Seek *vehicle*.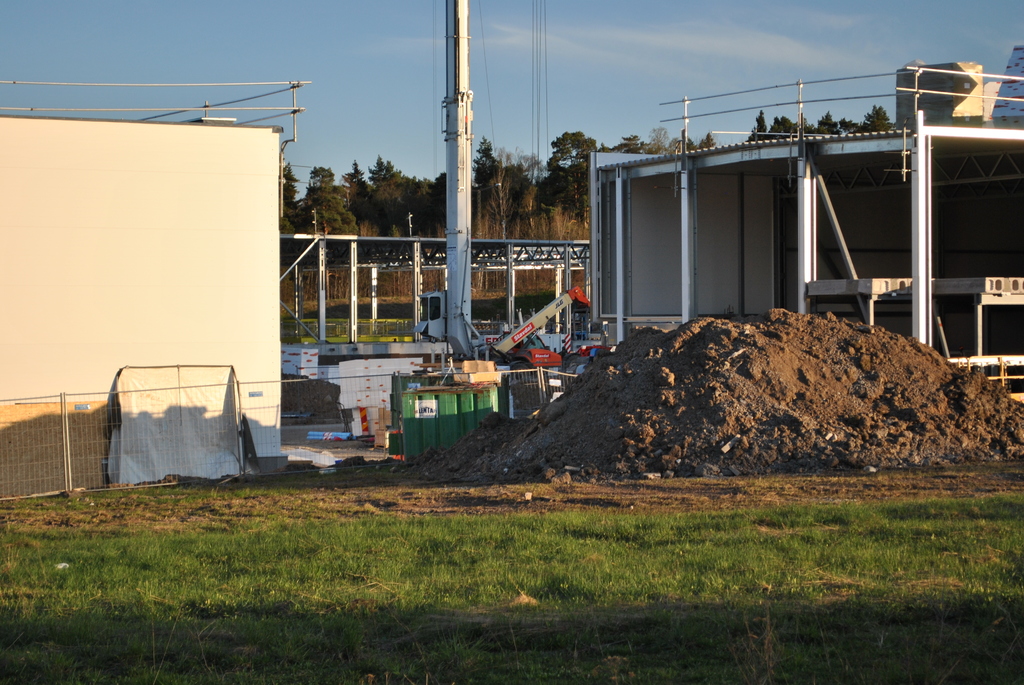
[481,287,616,365].
